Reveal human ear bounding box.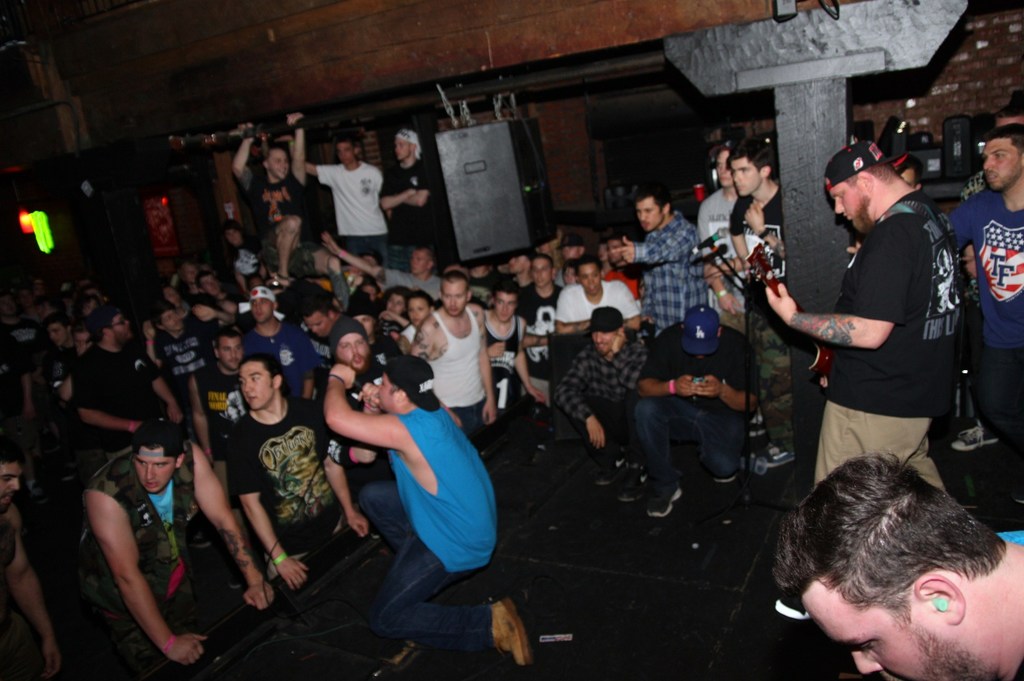
Revealed: <bbox>916, 576, 964, 625</bbox>.
